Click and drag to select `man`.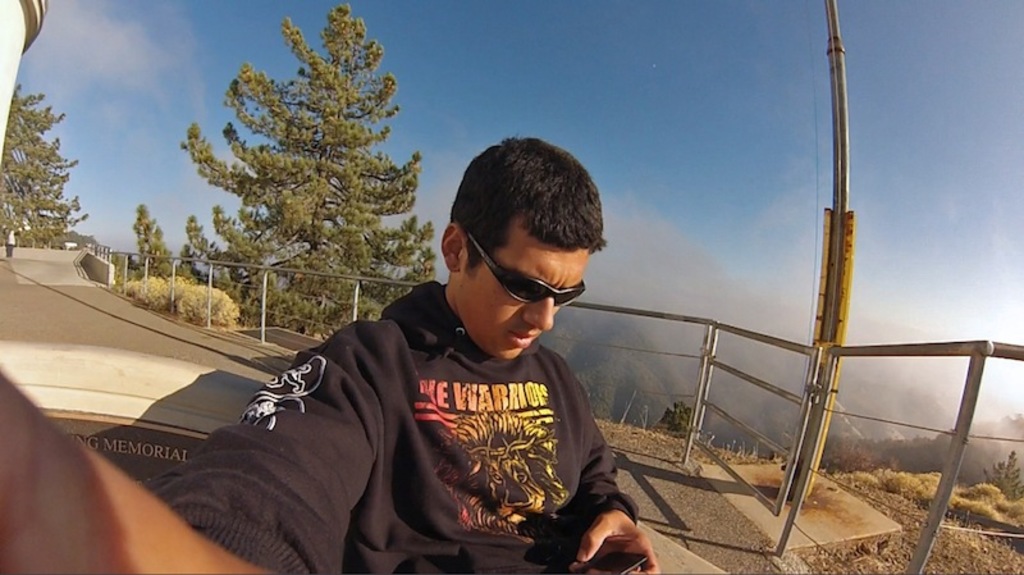
Selection: <bbox>206, 143, 684, 567</bbox>.
